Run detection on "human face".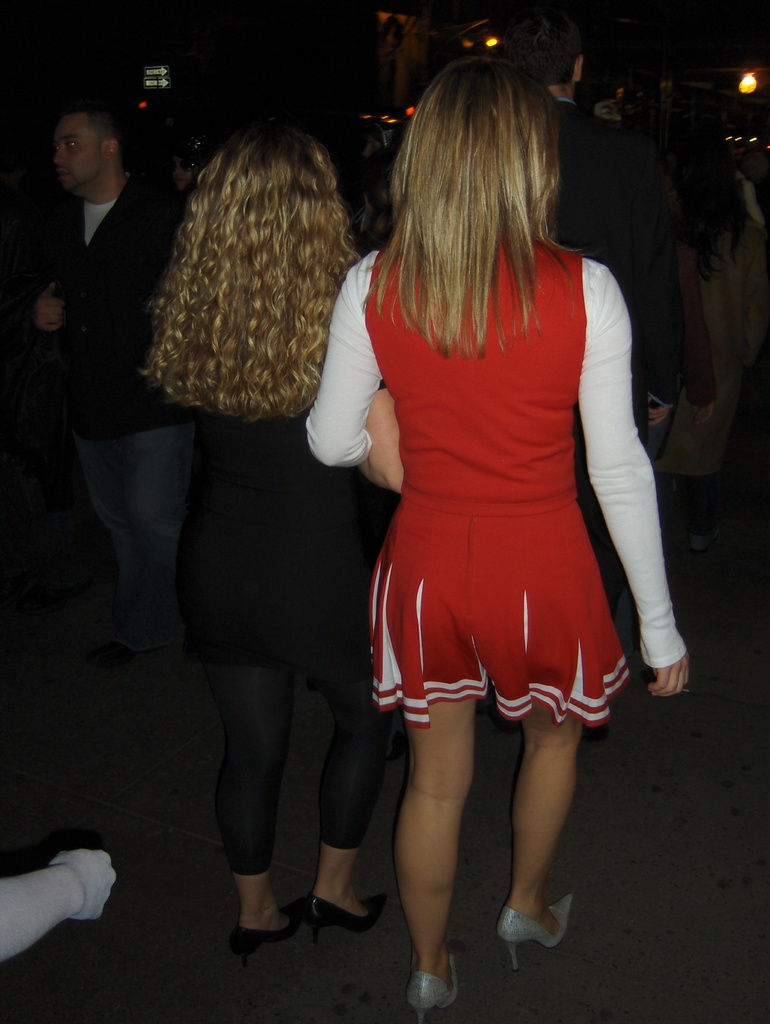
Result: box=[54, 120, 108, 193].
